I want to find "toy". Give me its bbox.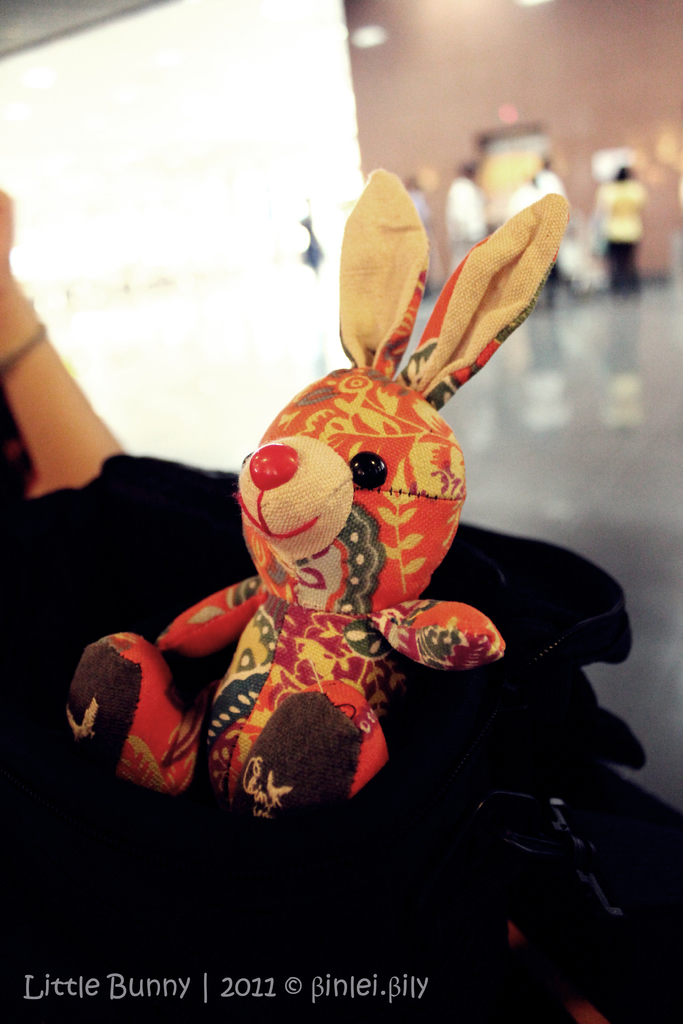
box=[60, 161, 574, 834].
